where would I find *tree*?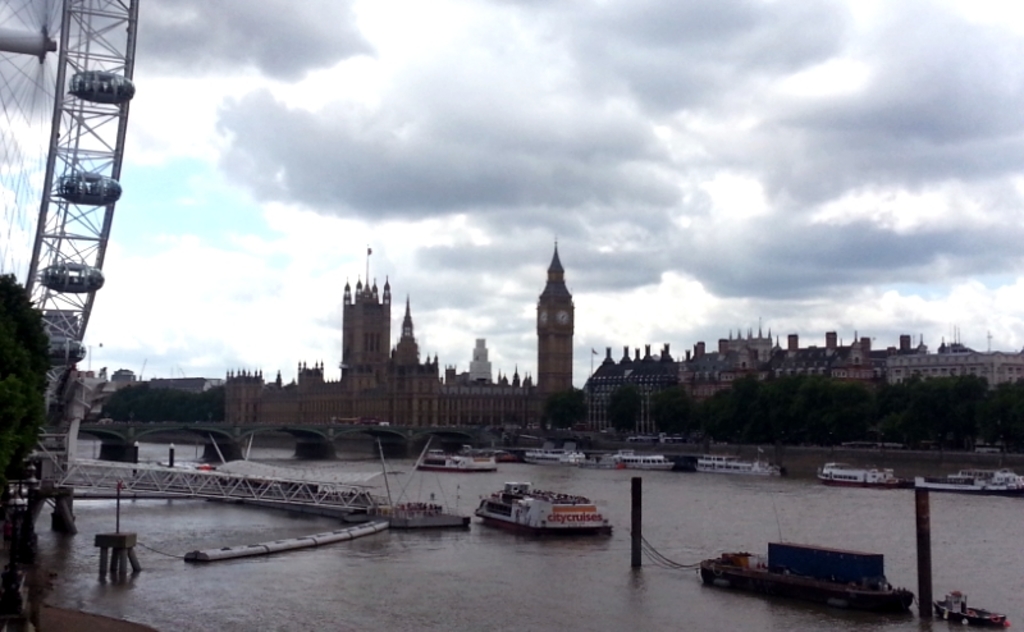
At l=605, t=384, r=637, b=439.
